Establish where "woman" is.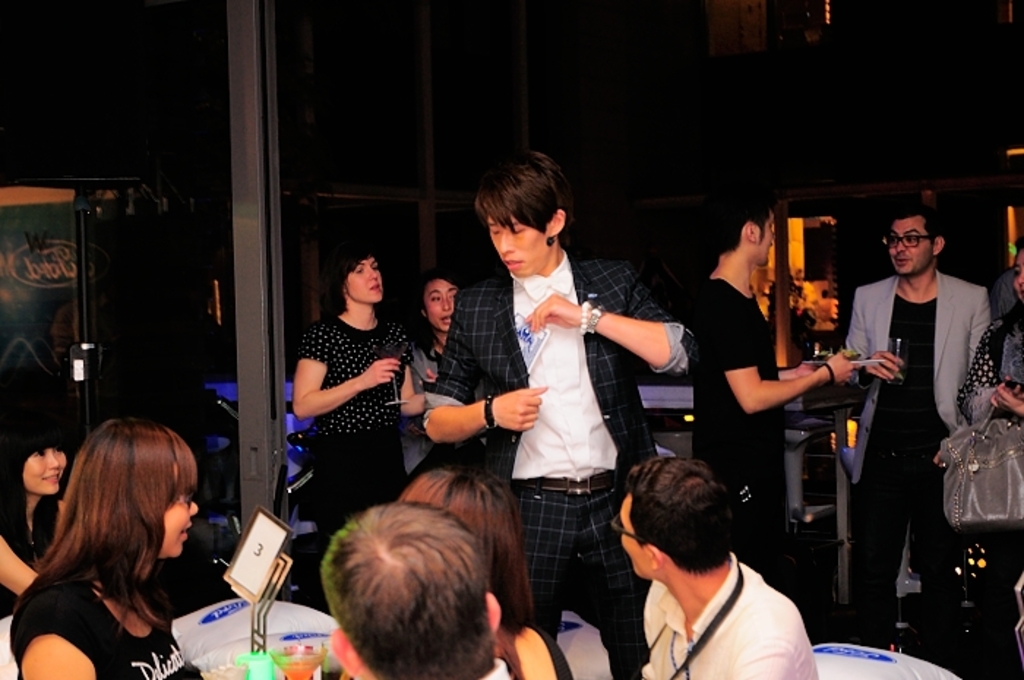
Established at <box>957,247,1023,423</box>.
